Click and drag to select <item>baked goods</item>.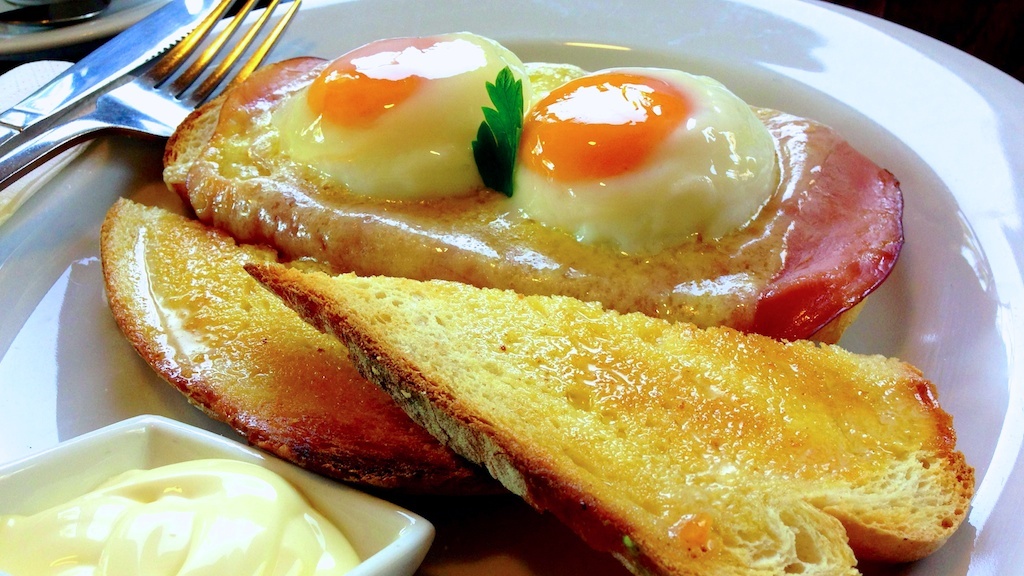
Selection: bbox(100, 192, 491, 491).
